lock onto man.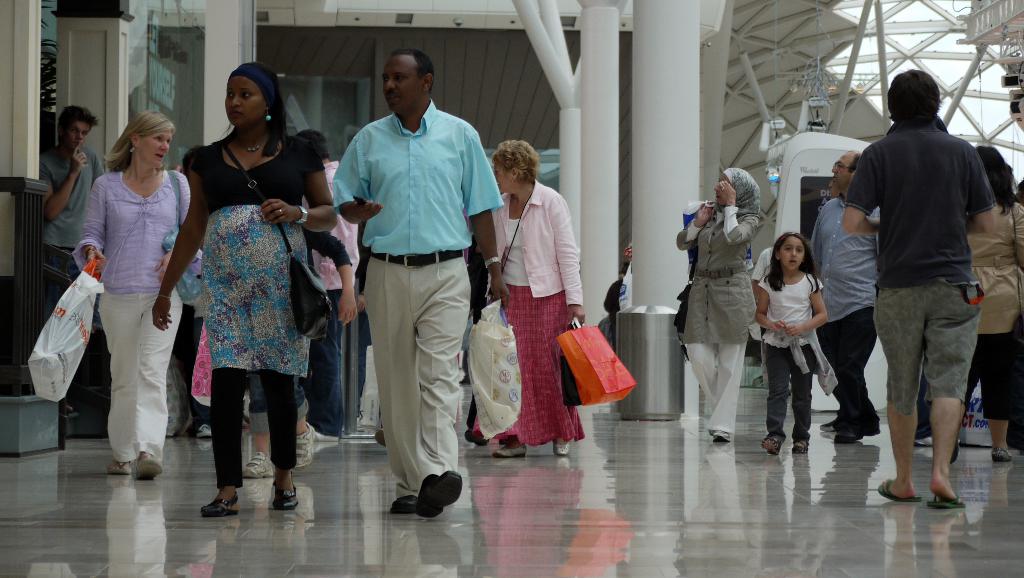
Locked: [left=294, top=129, right=360, bottom=441].
